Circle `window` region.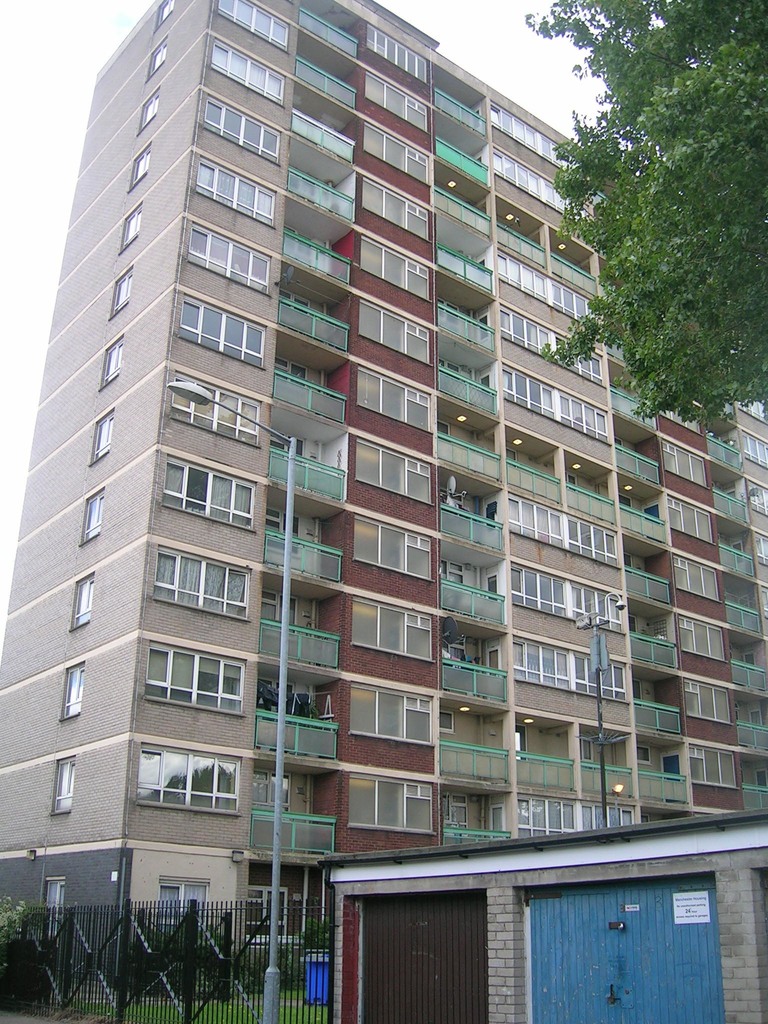
Region: [left=214, top=0, right=287, bottom=47].
